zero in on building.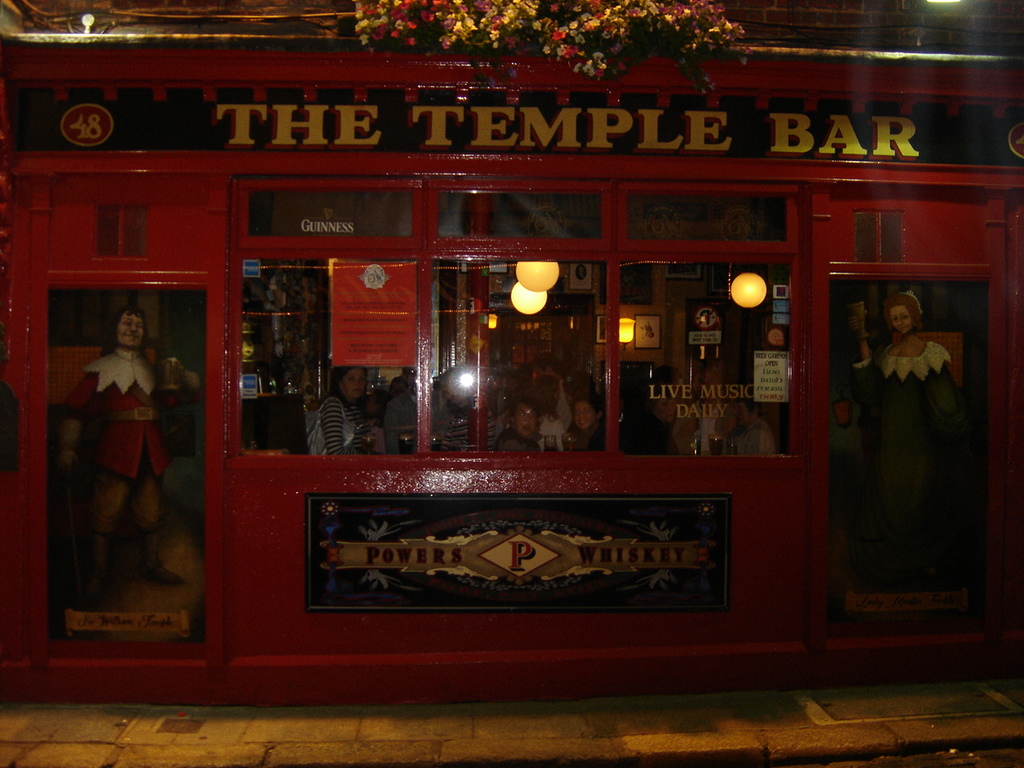
Zeroed in: box(0, 0, 1023, 702).
